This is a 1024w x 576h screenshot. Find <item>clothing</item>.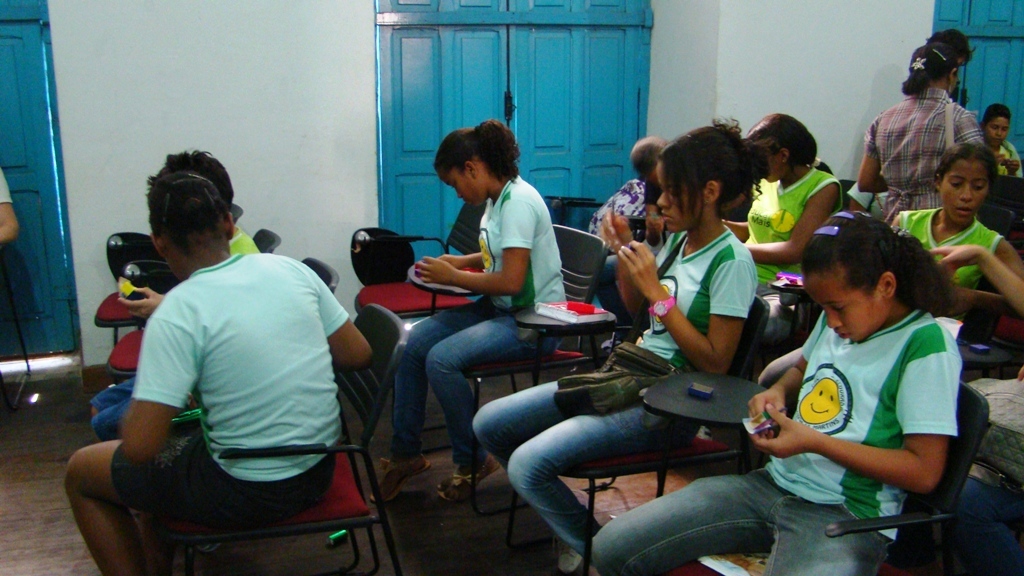
Bounding box: <bbox>739, 172, 838, 295</bbox>.
